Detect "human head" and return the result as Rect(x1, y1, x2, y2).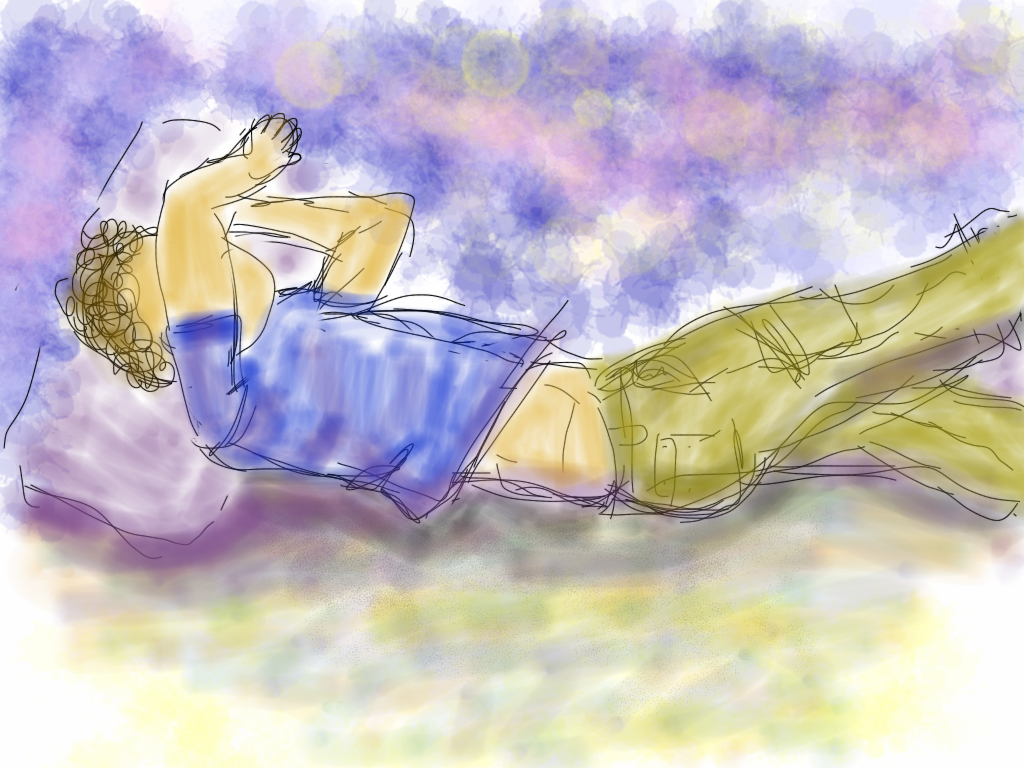
Rect(57, 221, 280, 390).
